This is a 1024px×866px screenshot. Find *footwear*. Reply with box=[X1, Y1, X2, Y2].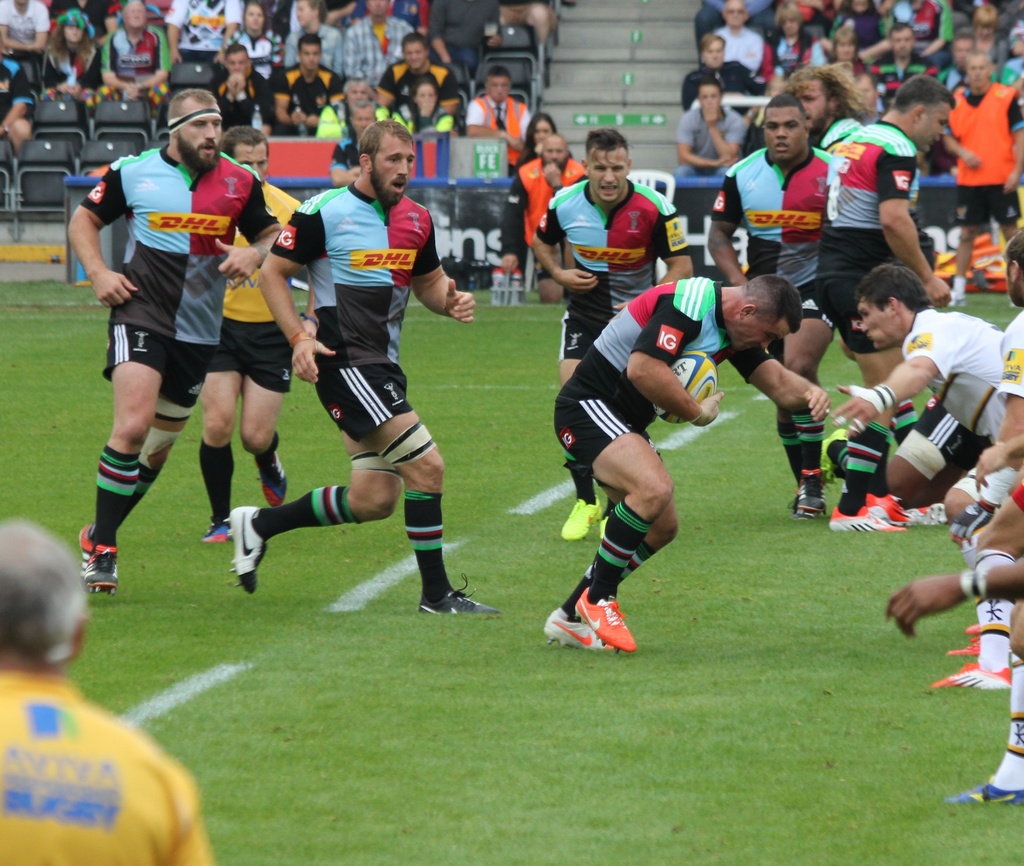
box=[788, 471, 840, 518].
